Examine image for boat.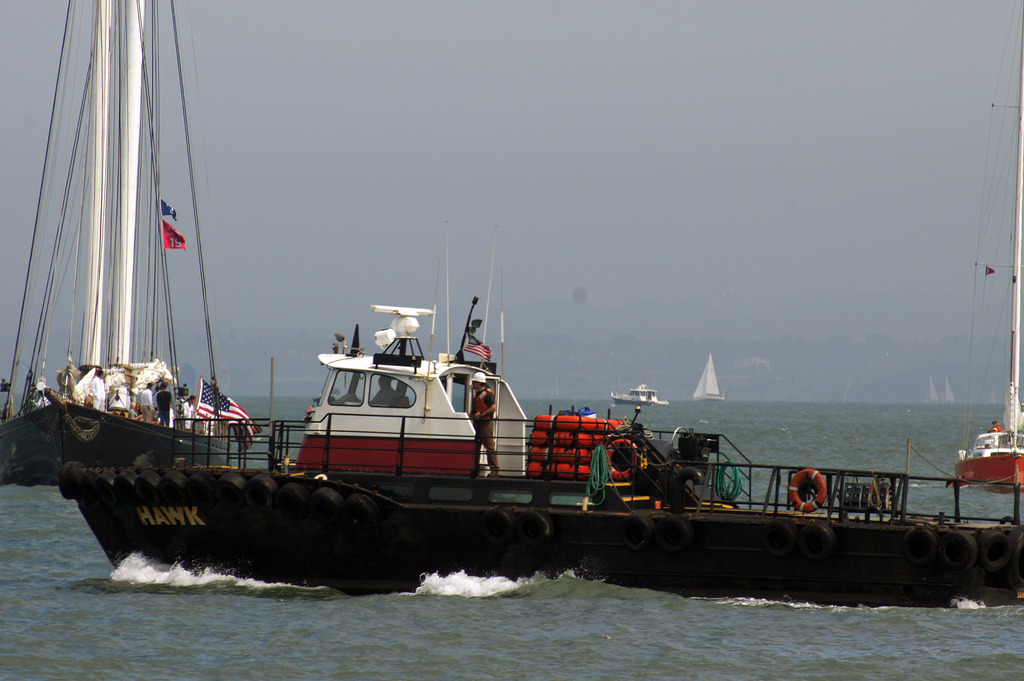
Examination result: select_region(945, 0, 1023, 498).
